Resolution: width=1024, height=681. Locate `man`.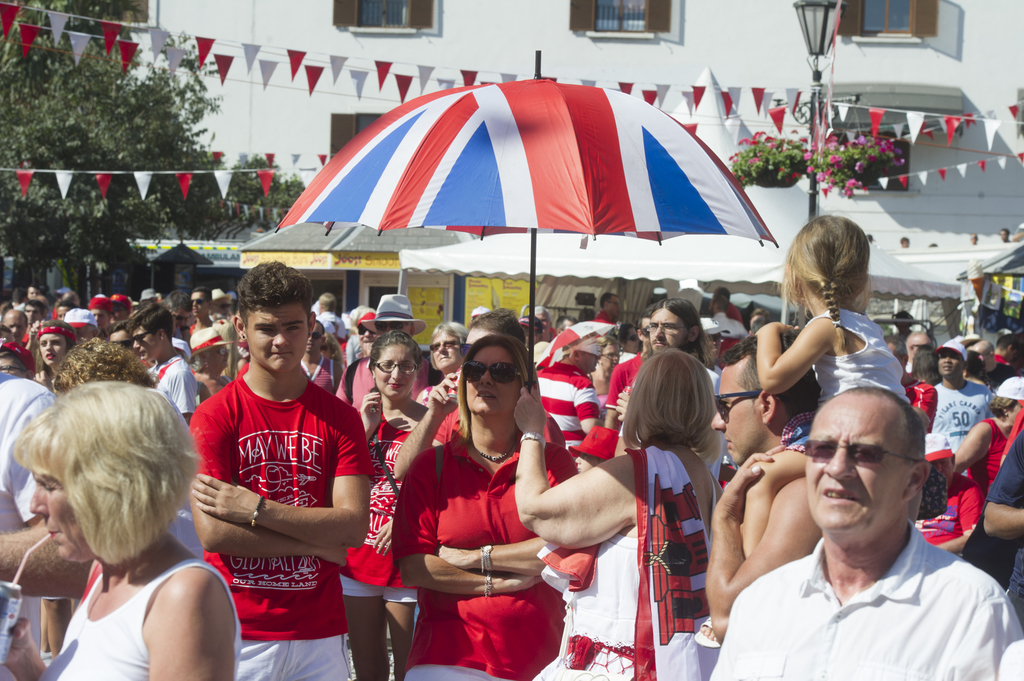
locate(57, 294, 70, 319).
